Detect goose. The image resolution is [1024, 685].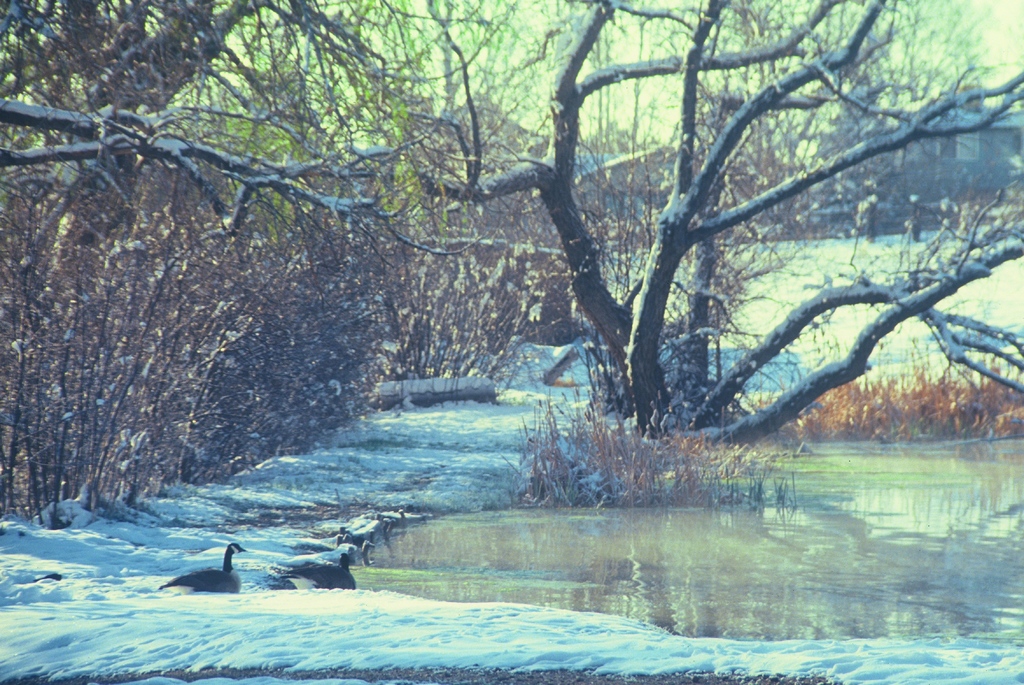
rect(152, 531, 249, 593).
